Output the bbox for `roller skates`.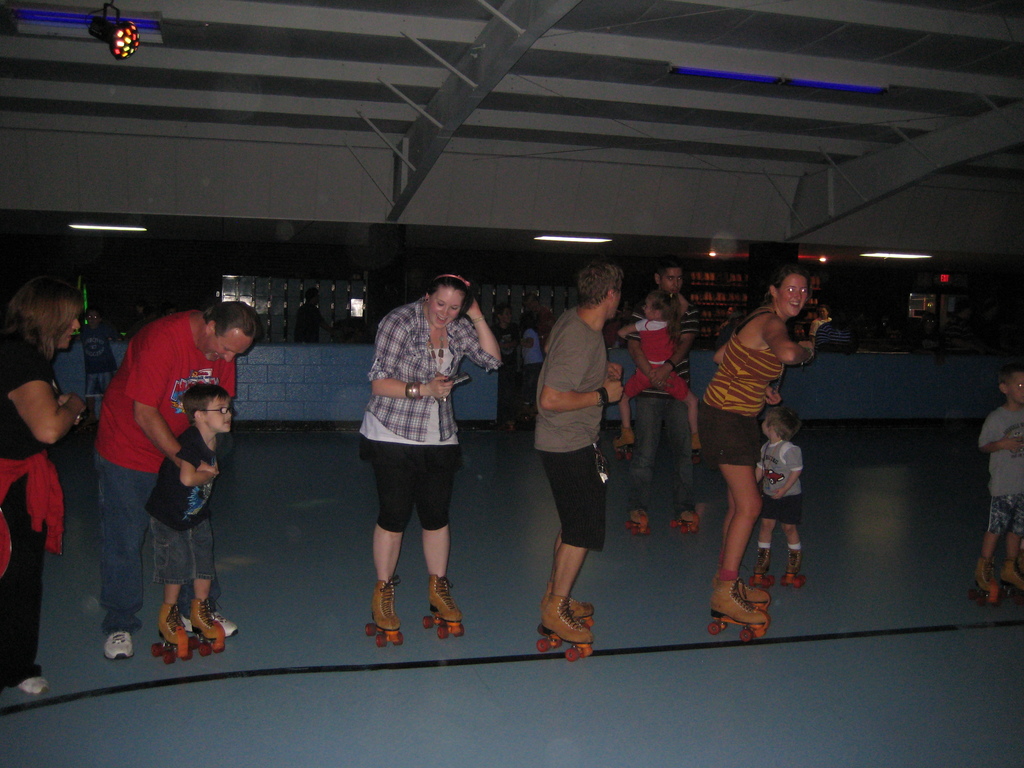
select_region(705, 581, 770, 643).
